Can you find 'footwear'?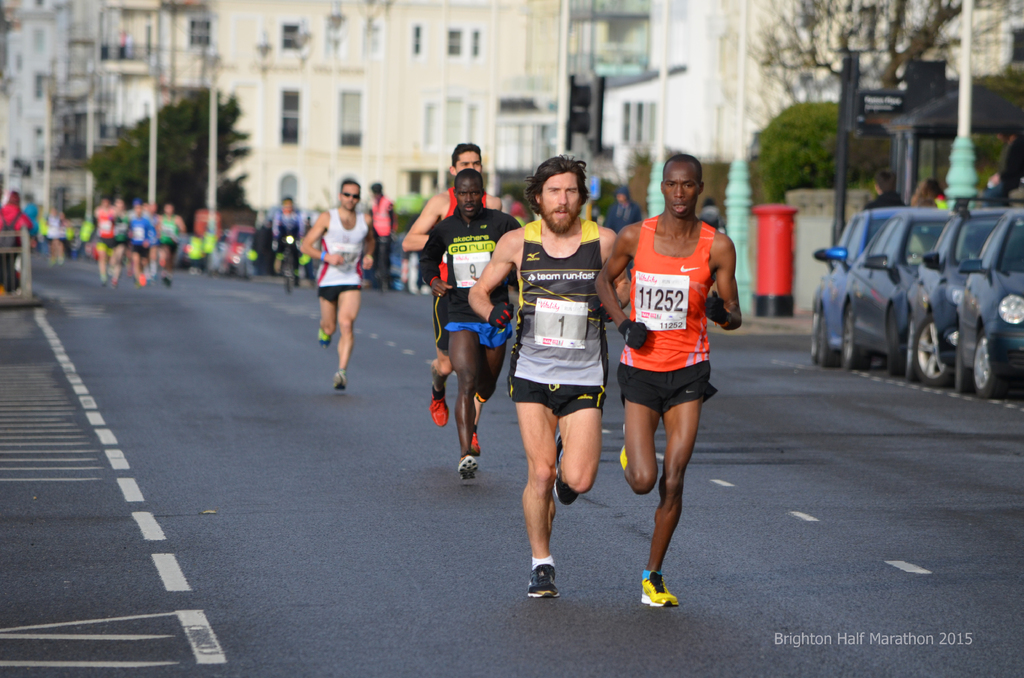
Yes, bounding box: (616, 436, 627, 470).
